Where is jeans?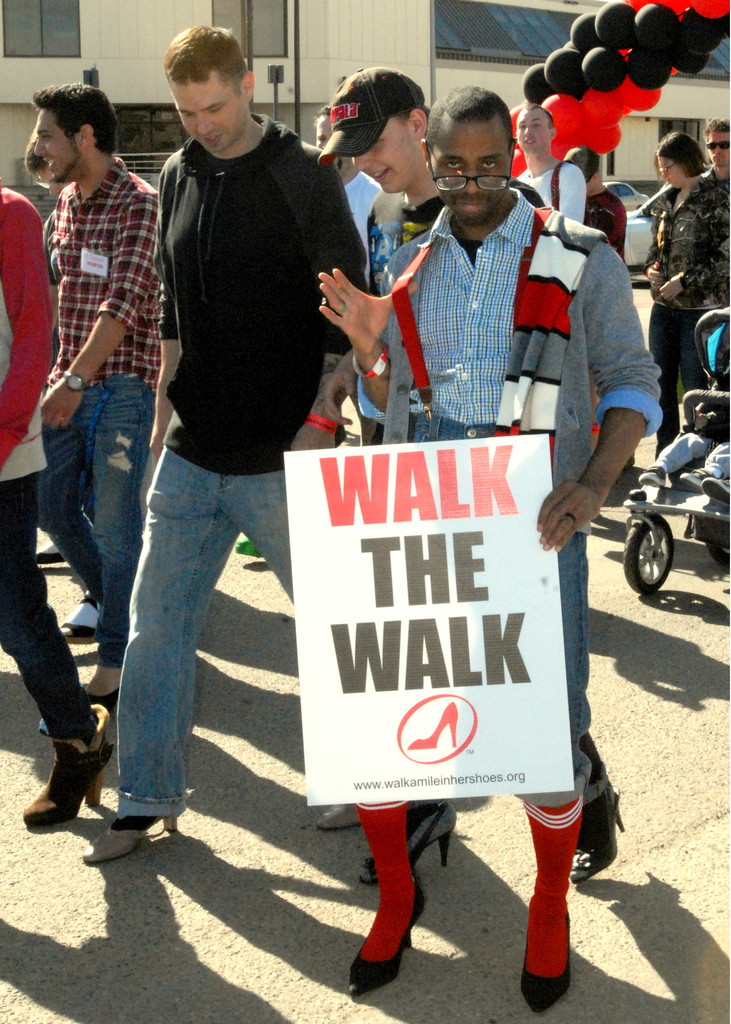
(x1=32, y1=374, x2=160, y2=669).
